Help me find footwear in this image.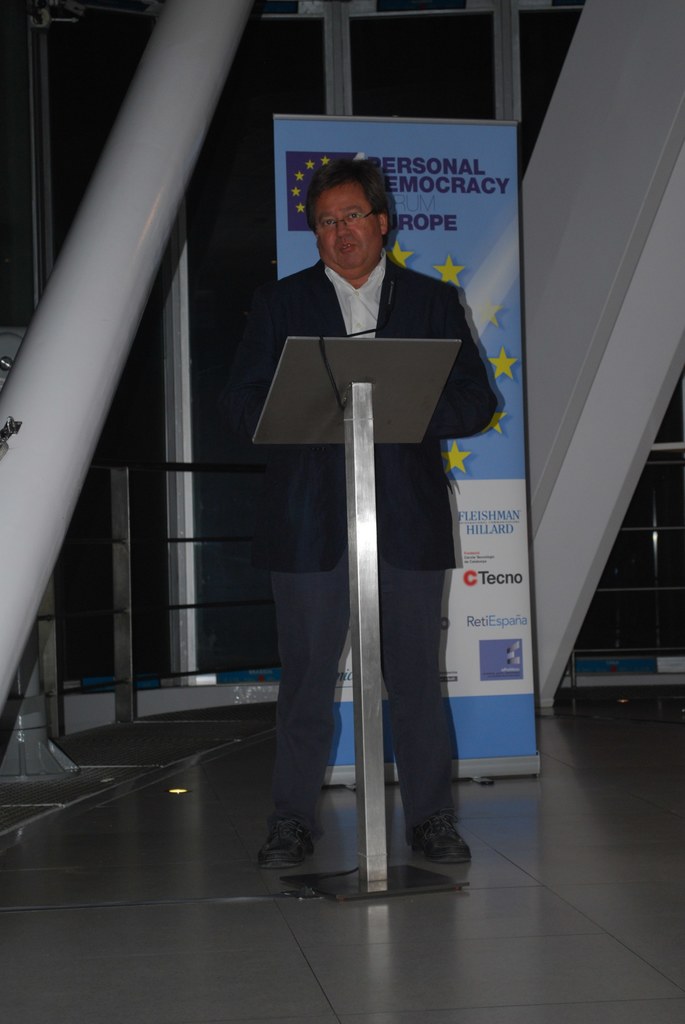
Found it: BBox(410, 810, 477, 869).
